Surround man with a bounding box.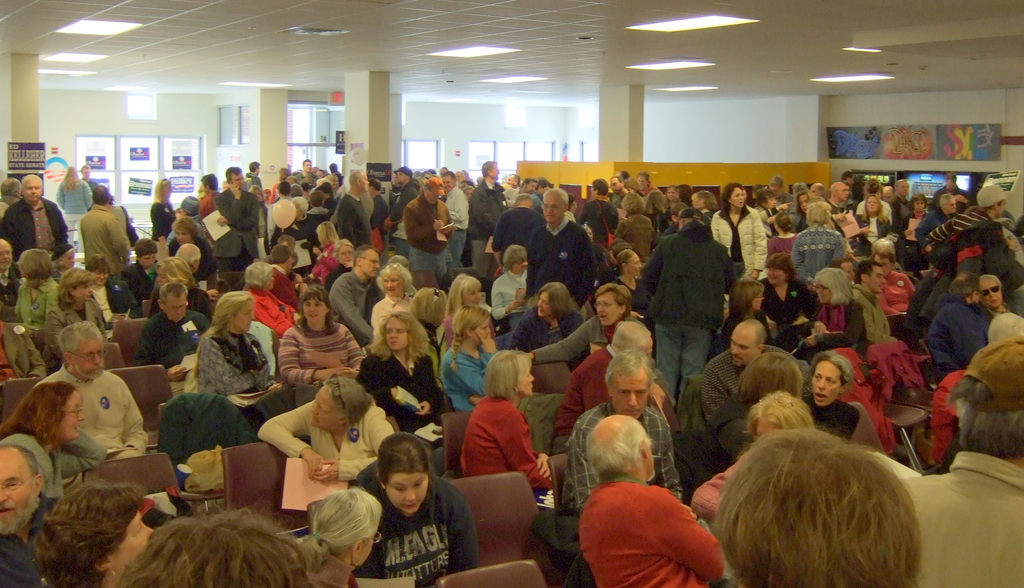
80/186/131/279.
